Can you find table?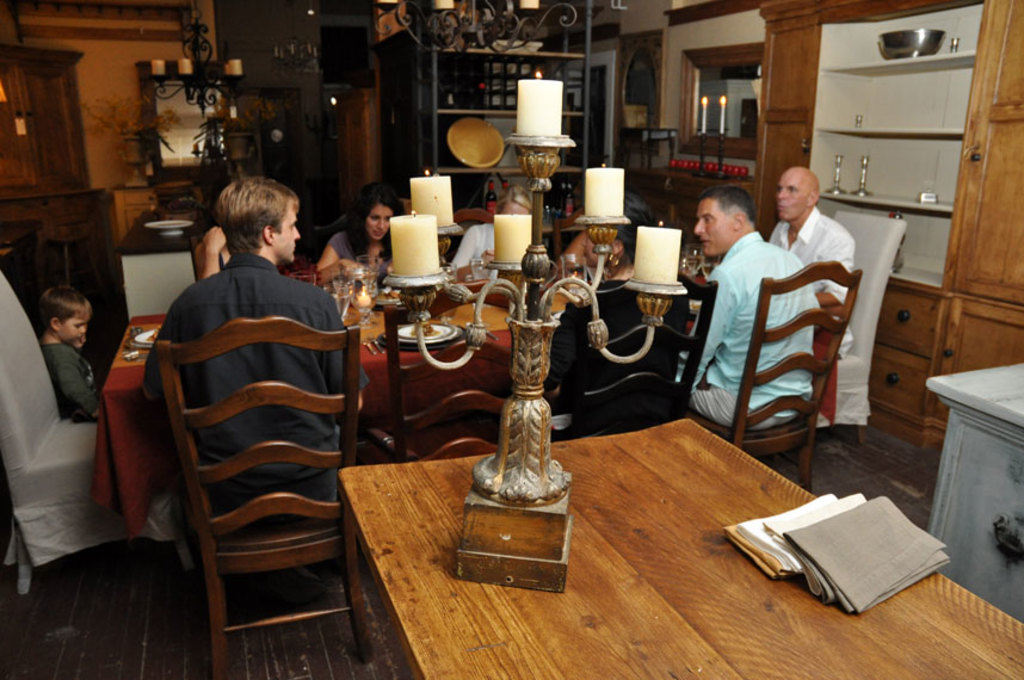
Yes, bounding box: (924,365,1023,624).
